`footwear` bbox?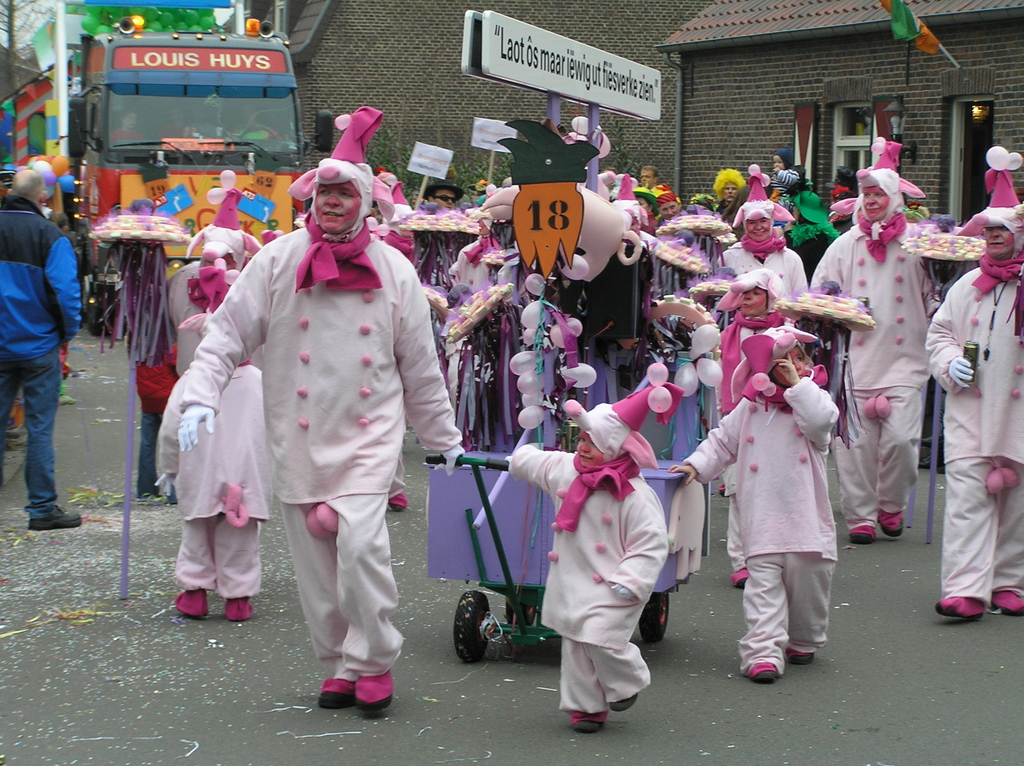
<bbox>387, 495, 406, 516</bbox>
